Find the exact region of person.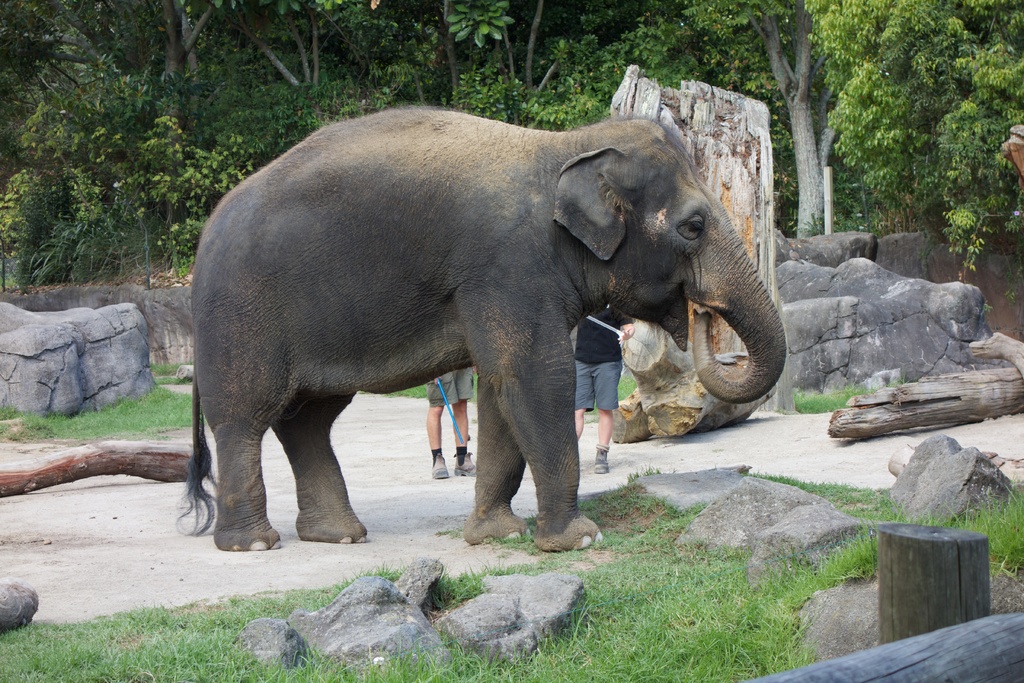
Exact region: box=[429, 356, 471, 480].
